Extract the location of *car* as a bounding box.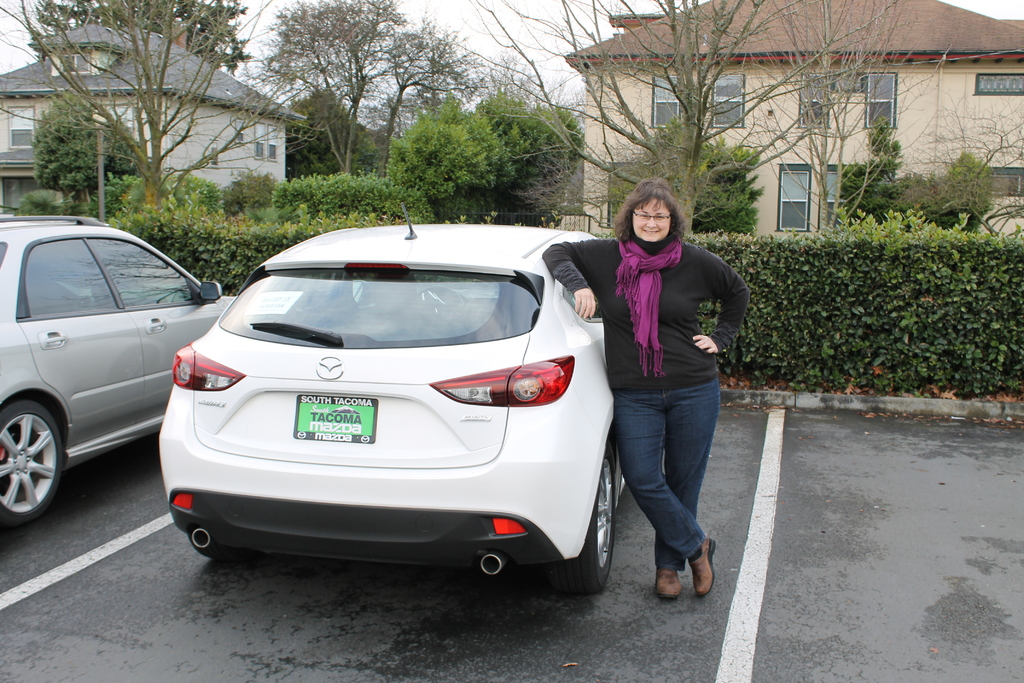
155,224,640,594.
